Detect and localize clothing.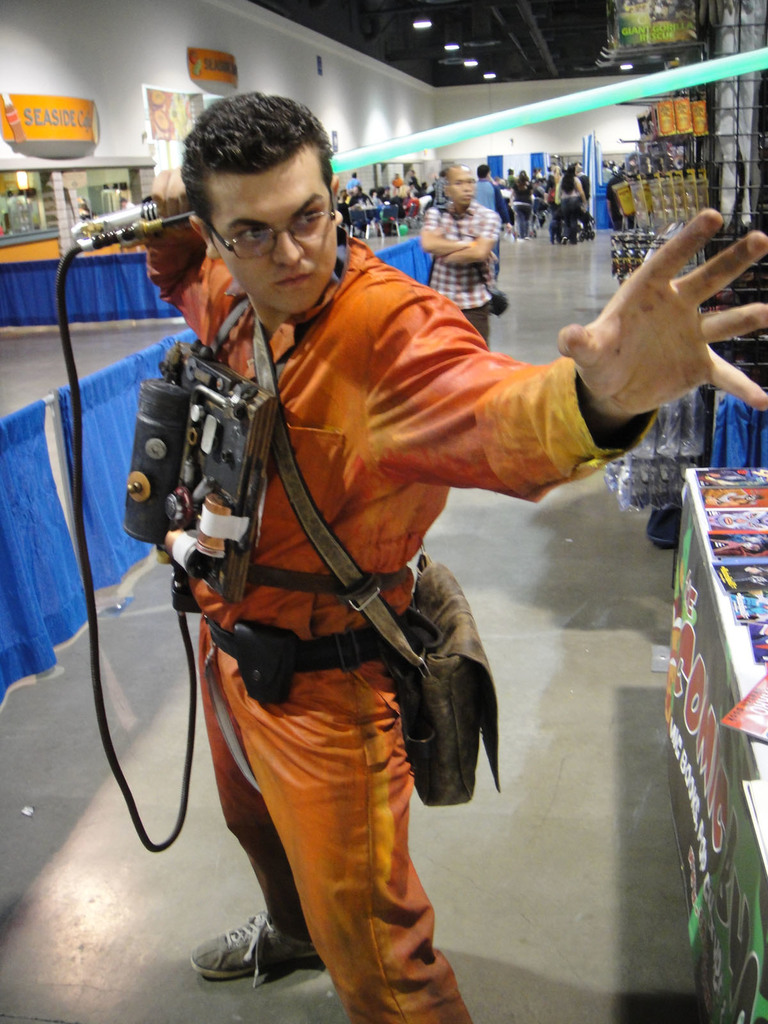
Localized at [x1=413, y1=175, x2=424, y2=195].
